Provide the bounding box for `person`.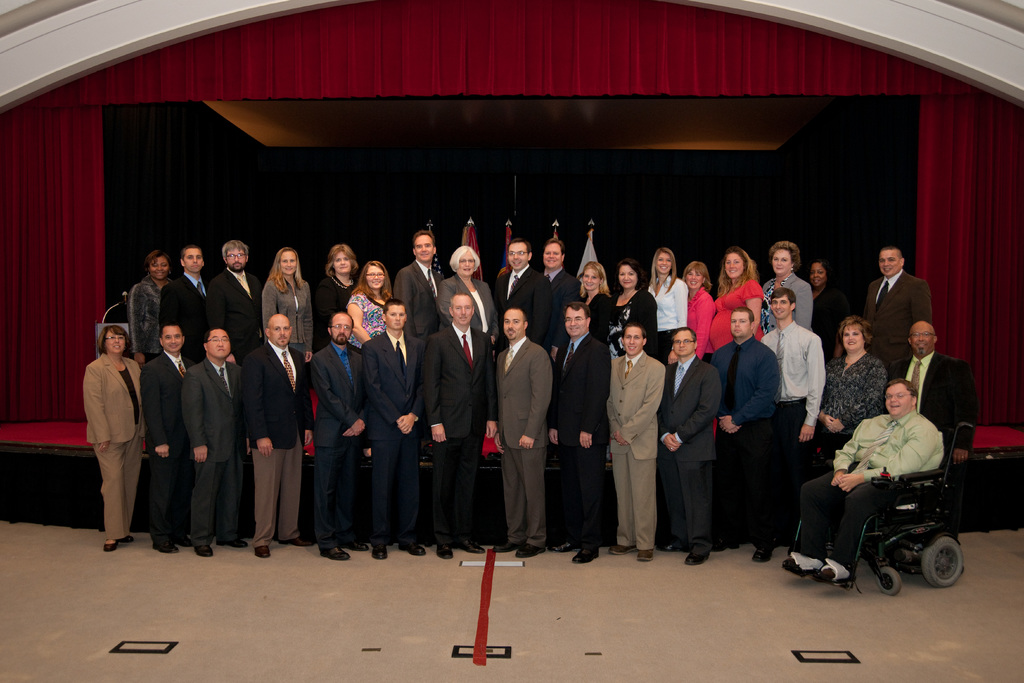
rect(861, 236, 931, 379).
